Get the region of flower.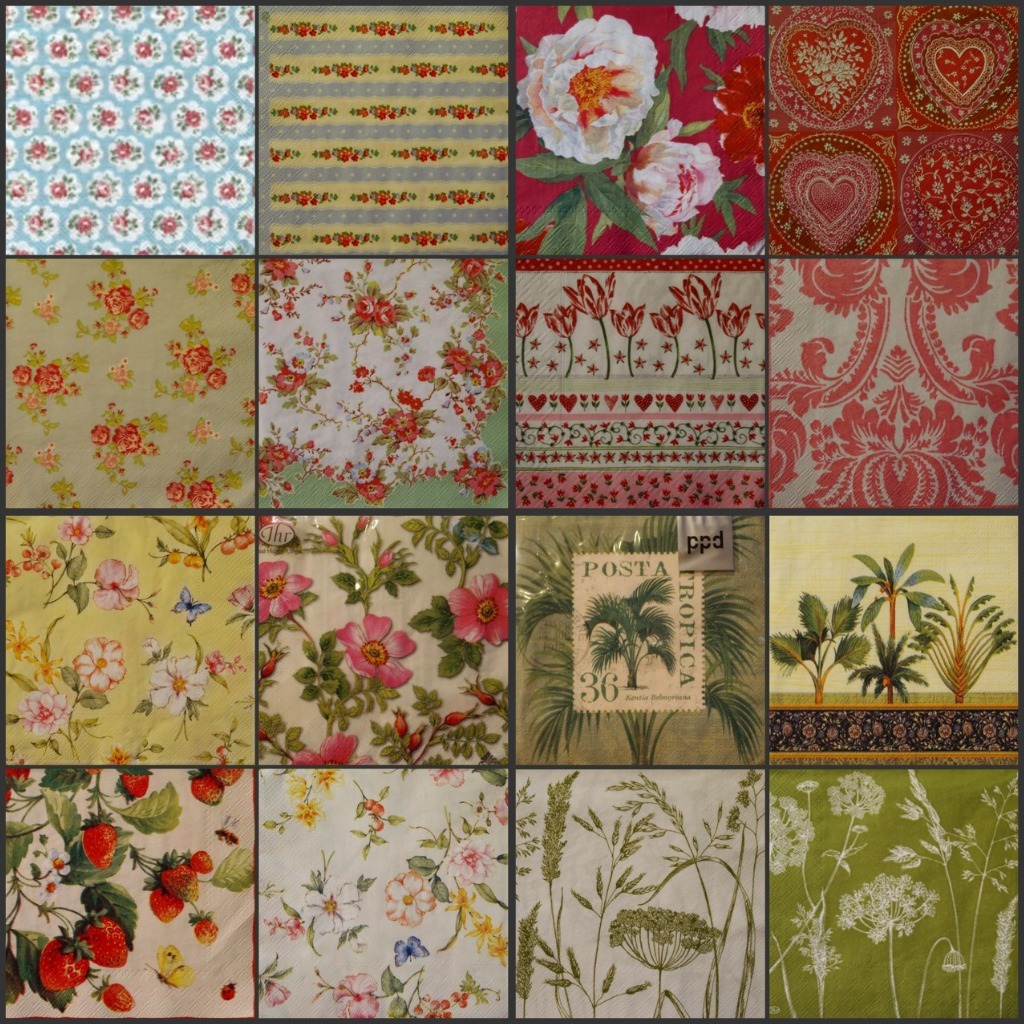
(x1=187, y1=267, x2=215, y2=293).
